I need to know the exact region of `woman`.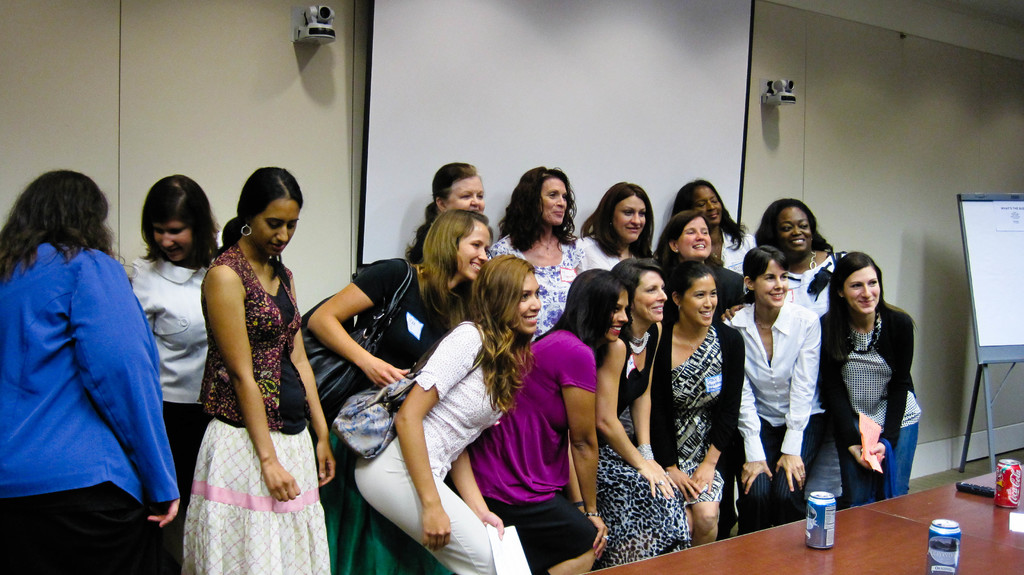
Region: (left=0, top=165, right=178, bottom=574).
